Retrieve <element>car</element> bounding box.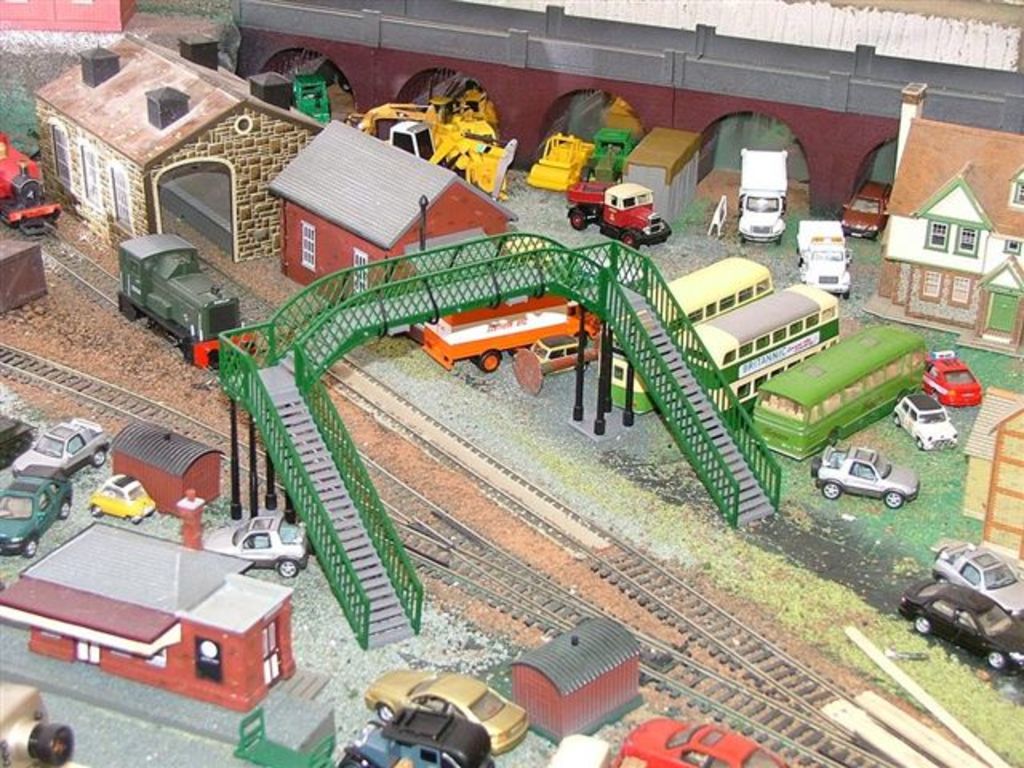
Bounding box: (left=891, top=395, right=965, bottom=448).
